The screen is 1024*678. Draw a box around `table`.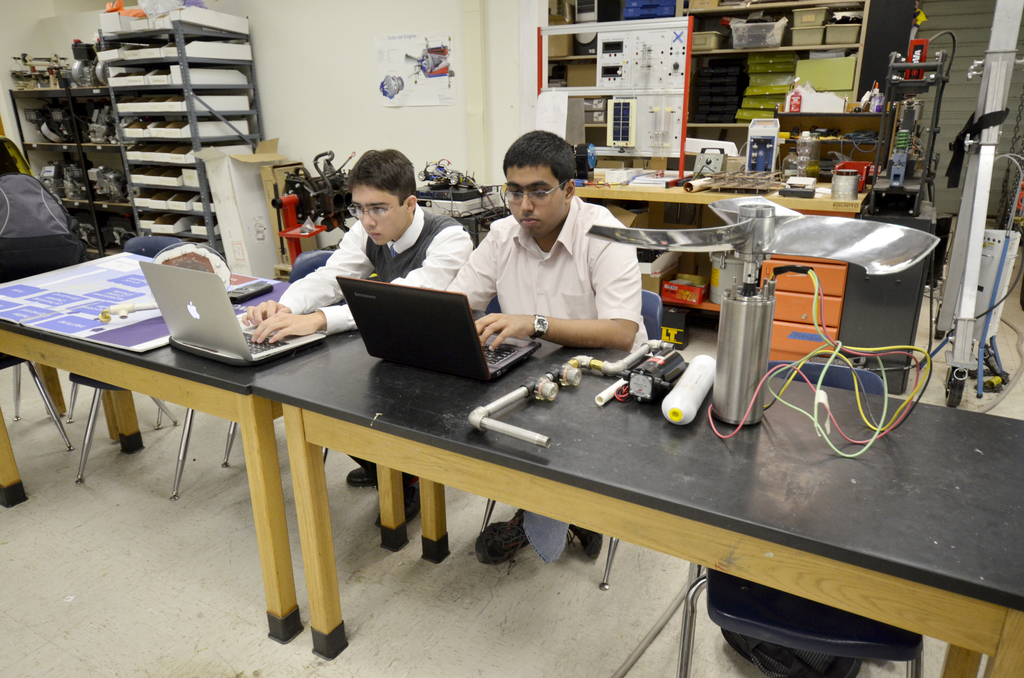
bbox(0, 248, 346, 650).
